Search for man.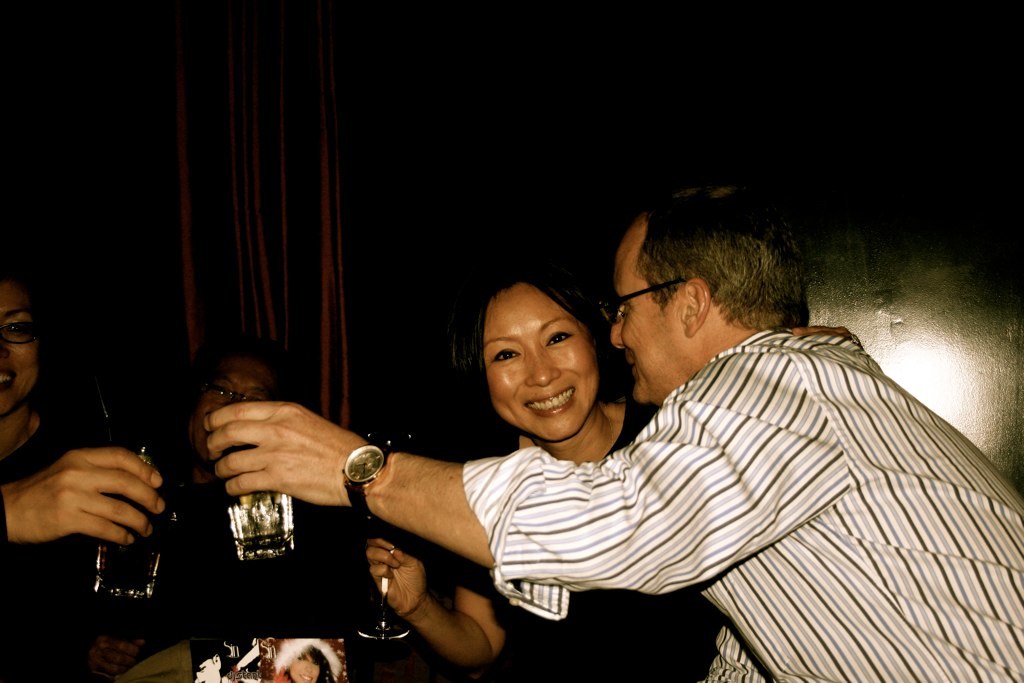
Found at box=[312, 191, 980, 670].
